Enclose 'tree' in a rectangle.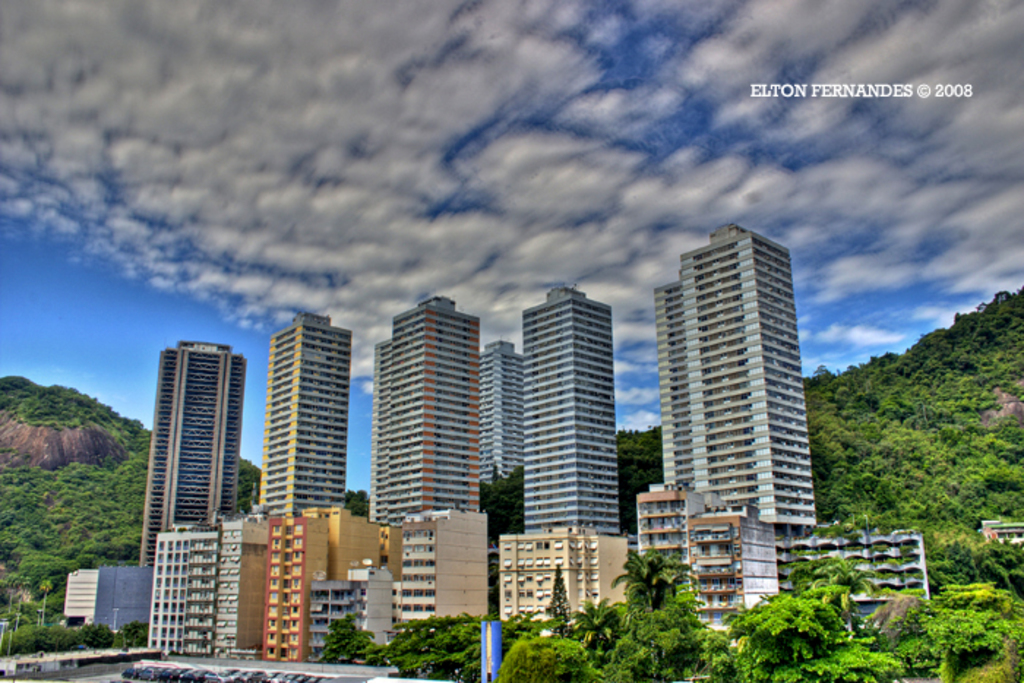
{"x1": 900, "y1": 569, "x2": 1023, "y2": 682}.
